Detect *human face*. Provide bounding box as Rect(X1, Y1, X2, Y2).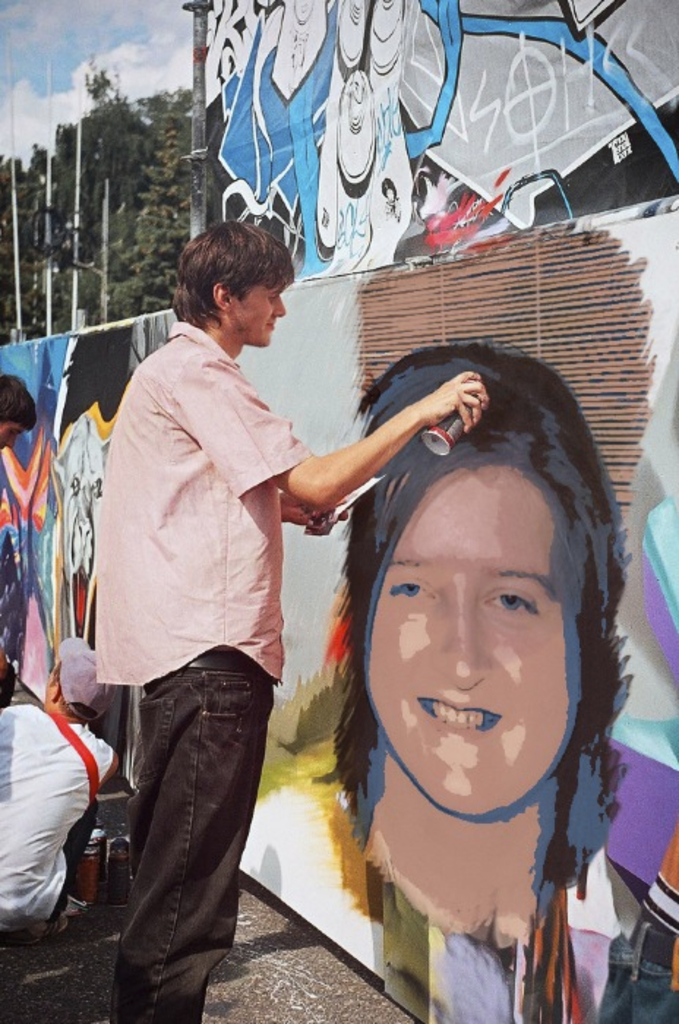
Rect(233, 288, 285, 347).
